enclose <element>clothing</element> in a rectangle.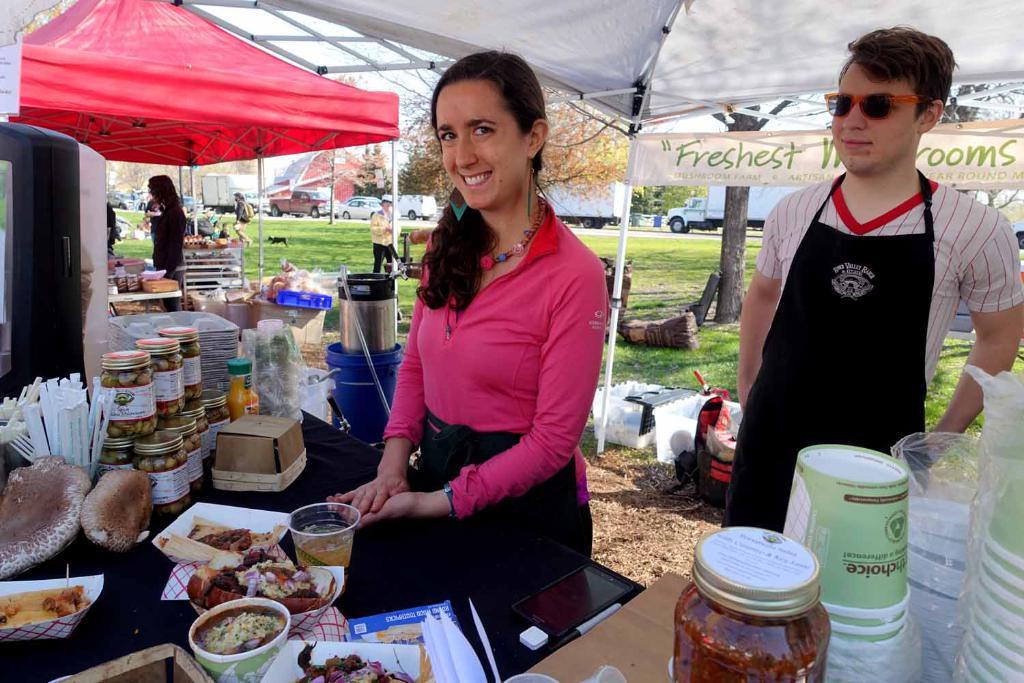
[x1=236, y1=201, x2=250, y2=247].
